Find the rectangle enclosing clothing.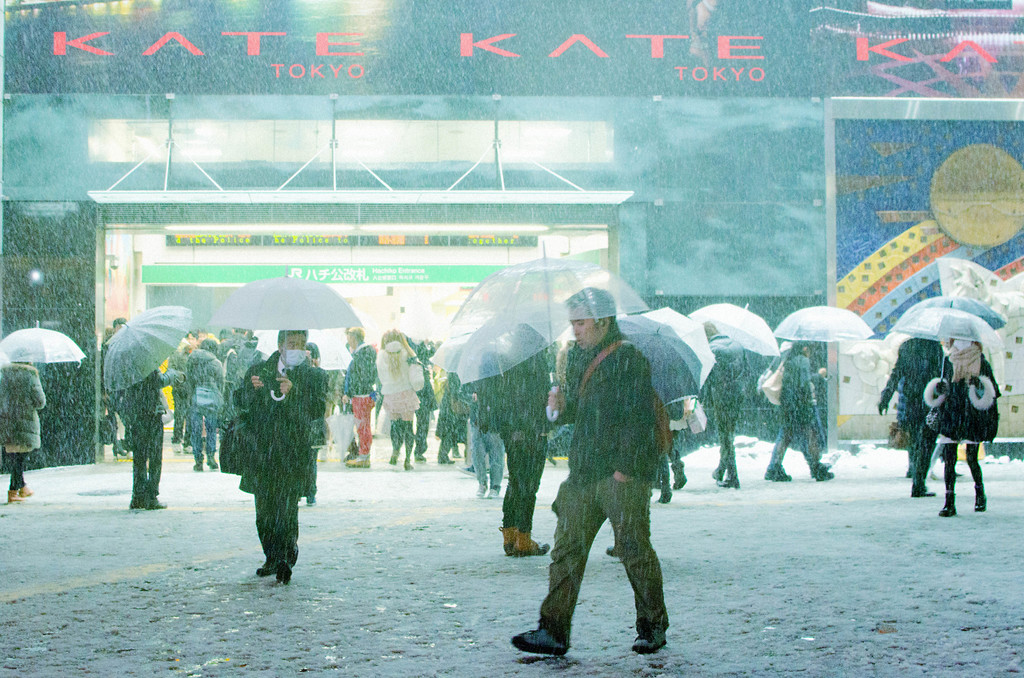
box=[534, 295, 680, 654].
